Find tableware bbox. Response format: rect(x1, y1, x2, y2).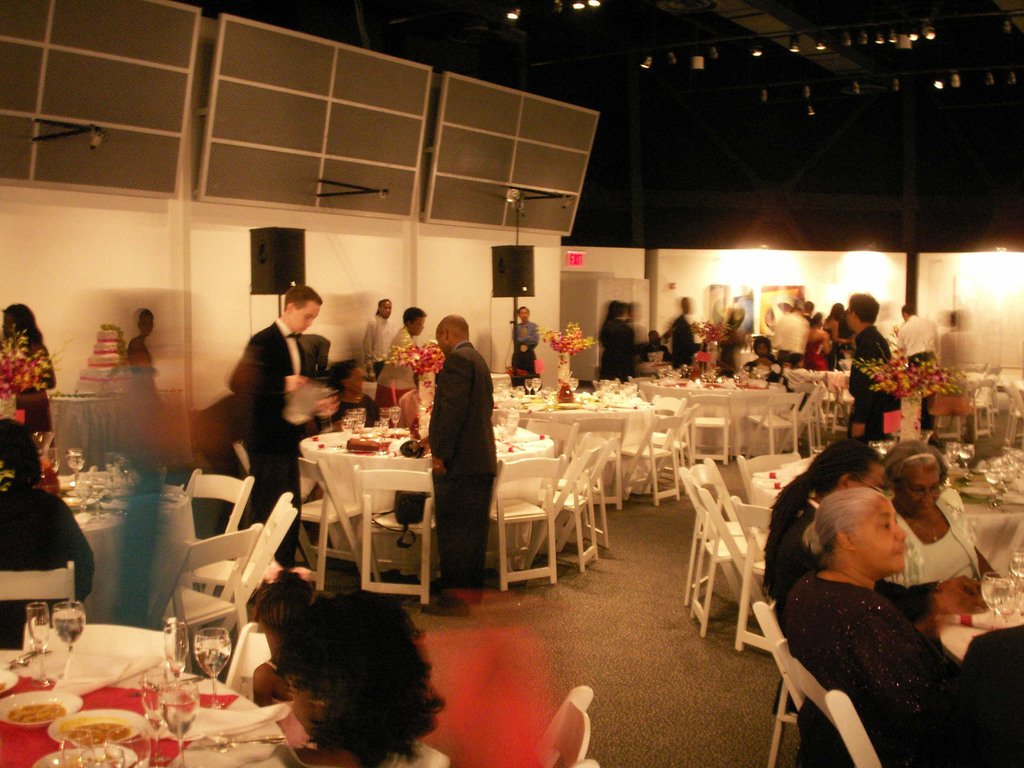
rect(342, 406, 372, 440).
